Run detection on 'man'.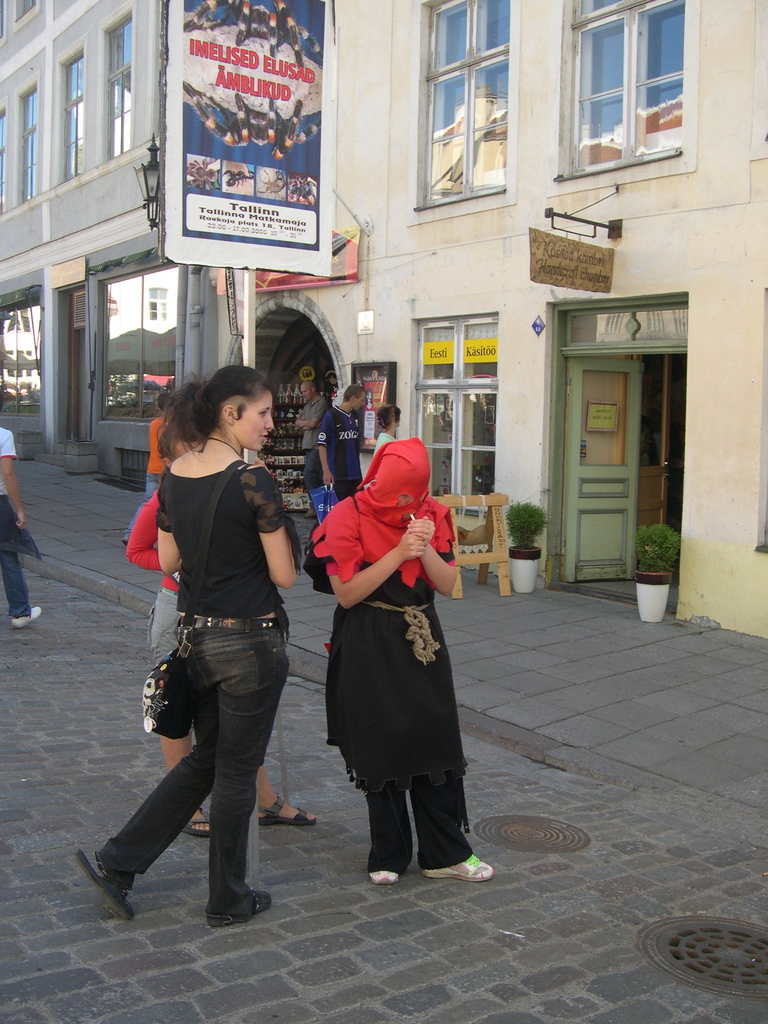
Result: <box>295,382,330,479</box>.
